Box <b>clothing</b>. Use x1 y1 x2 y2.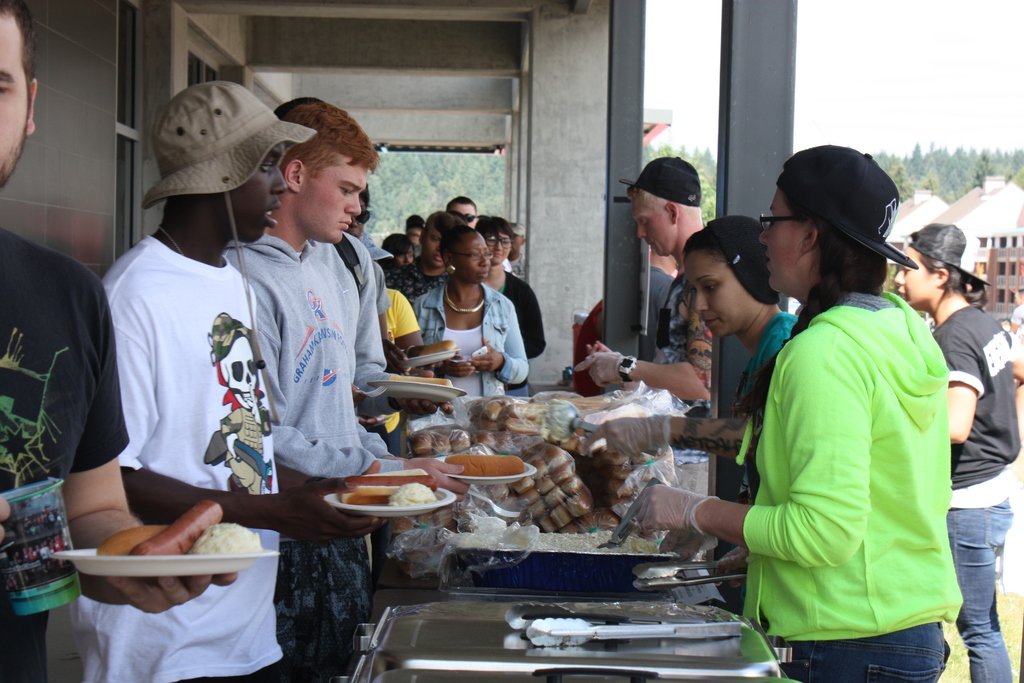
0 214 131 682.
